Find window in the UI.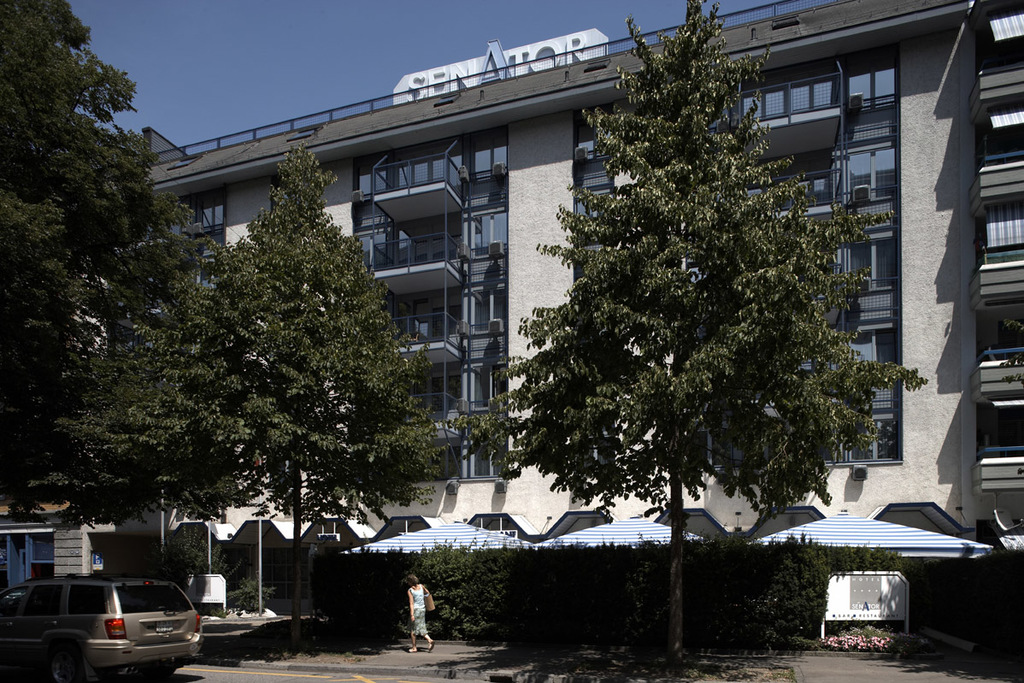
UI element at detection(750, 145, 841, 222).
